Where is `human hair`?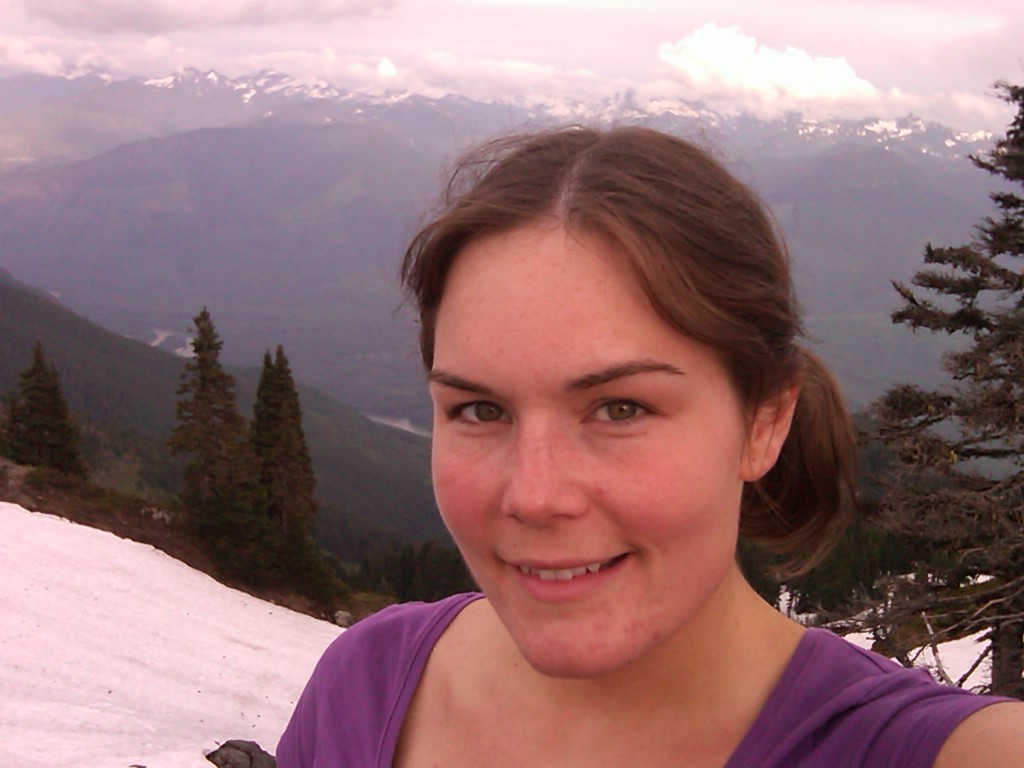
{"left": 385, "top": 120, "right": 811, "bottom": 547}.
